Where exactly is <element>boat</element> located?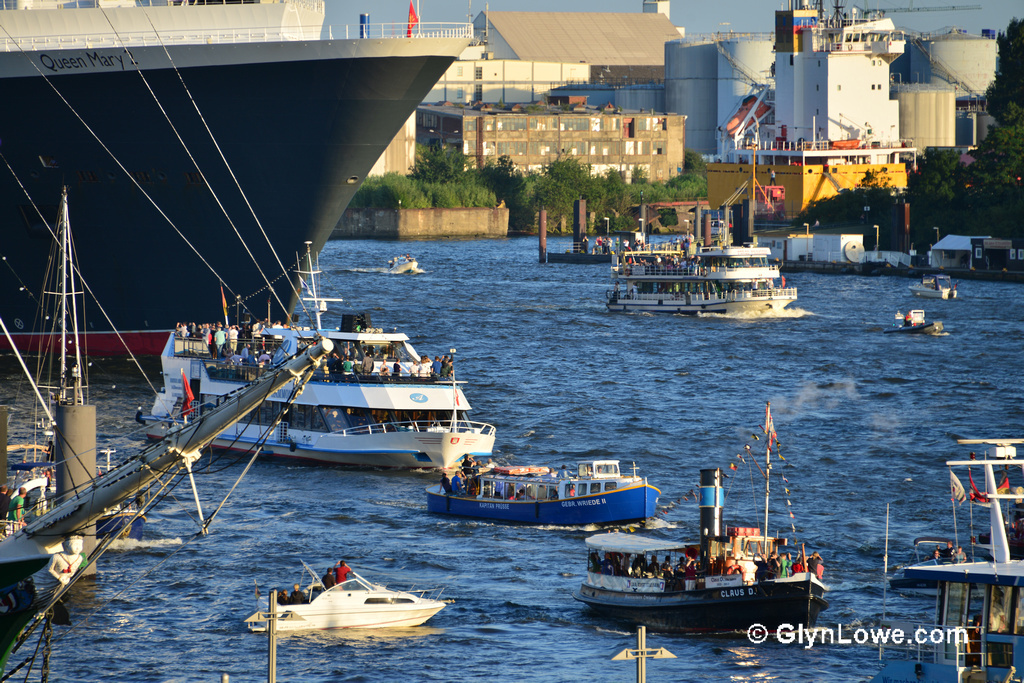
Its bounding box is bbox=[860, 435, 1023, 682].
